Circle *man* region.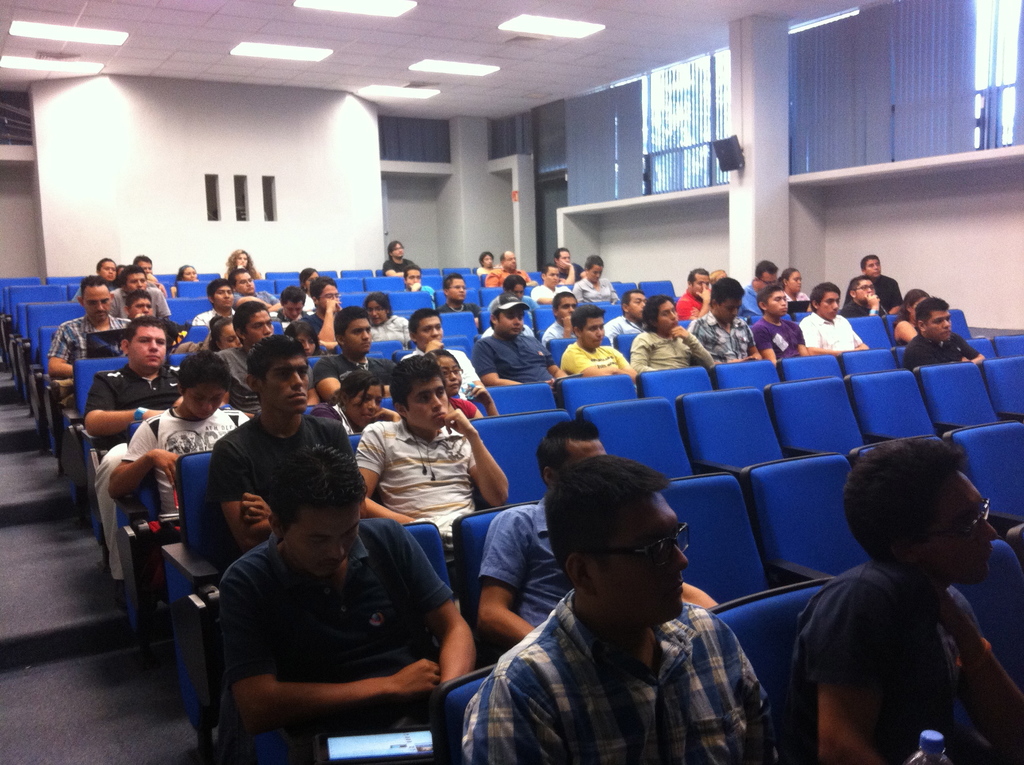
Region: [404,311,474,392].
